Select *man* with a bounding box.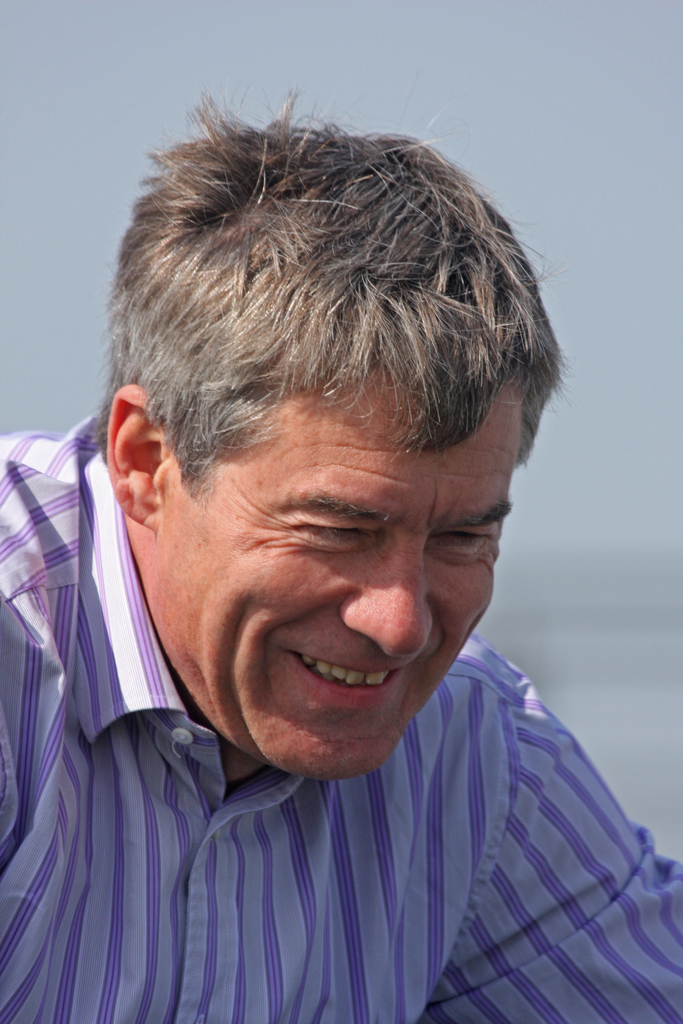
[2,81,681,1023].
